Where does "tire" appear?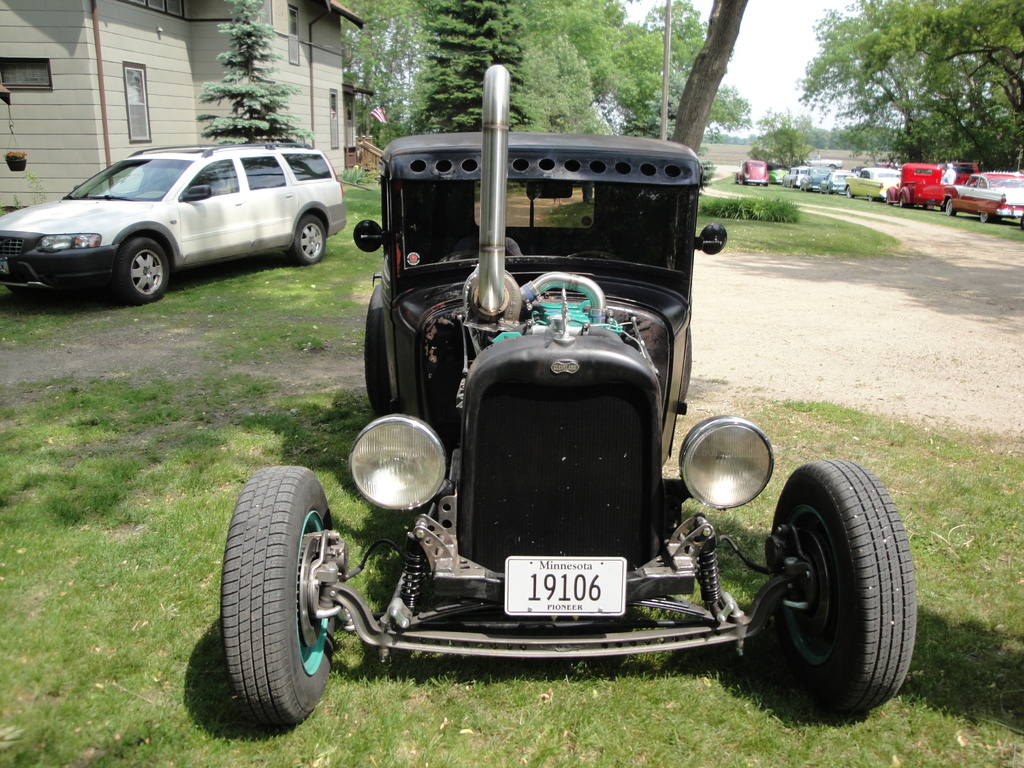
Appears at pyautogui.locateOnScreen(289, 216, 326, 263).
